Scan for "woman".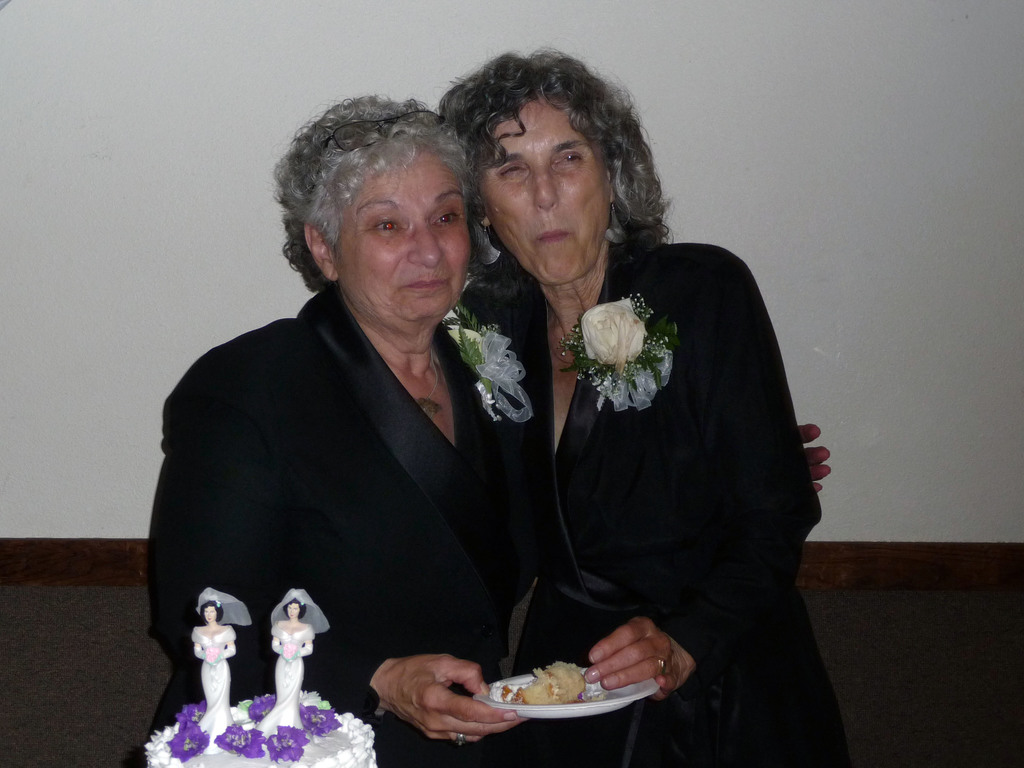
Scan result: x1=256, y1=590, x2=334, y2=738.
